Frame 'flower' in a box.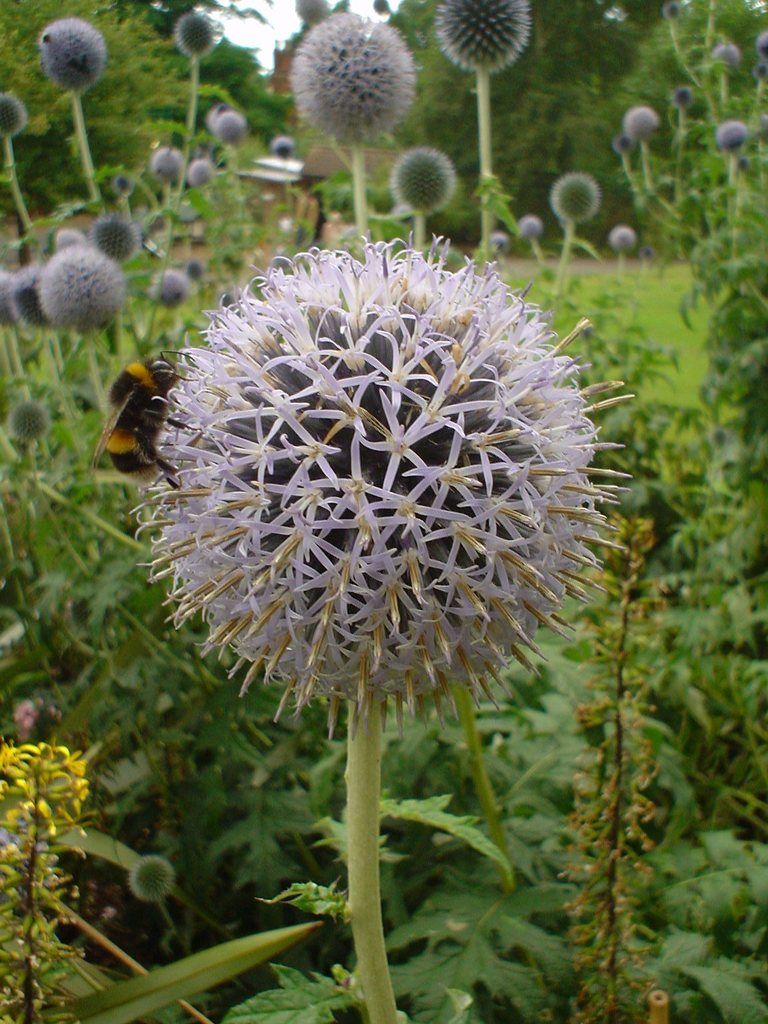
37:251:137:324.
